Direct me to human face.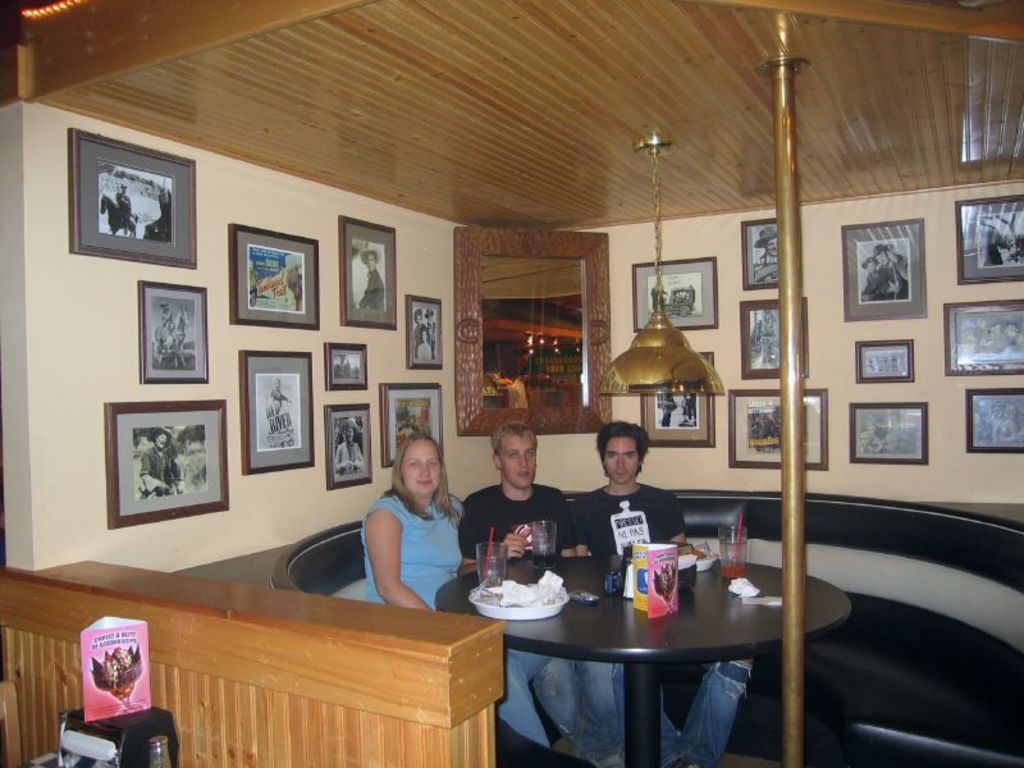
Direction: 404,442,439,494.
